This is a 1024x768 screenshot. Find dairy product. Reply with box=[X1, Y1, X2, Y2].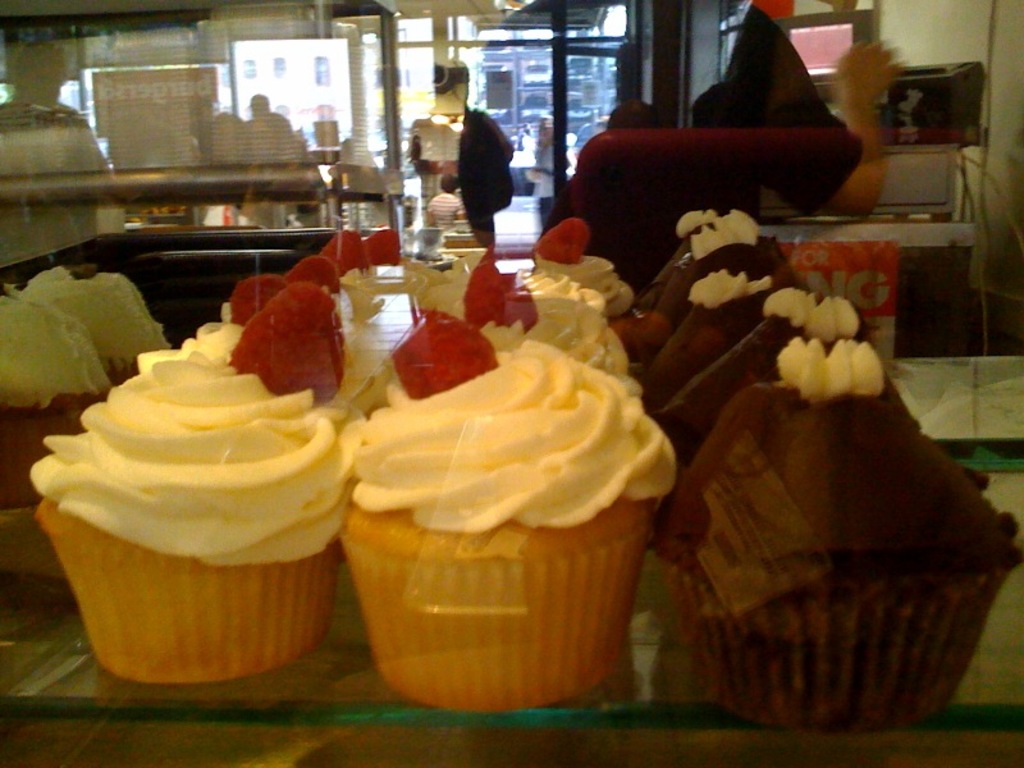
box=[340, 218, 407, 343].
